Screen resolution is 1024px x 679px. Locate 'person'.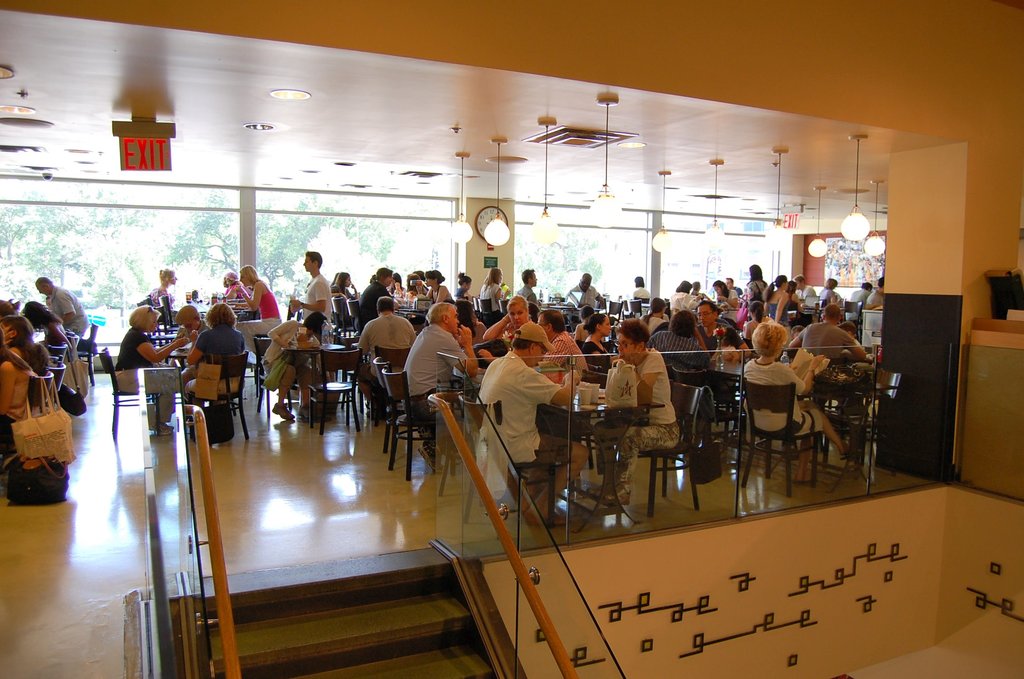
{"left": 29, "top": 300, "right": 67, "bottom": 356}.
